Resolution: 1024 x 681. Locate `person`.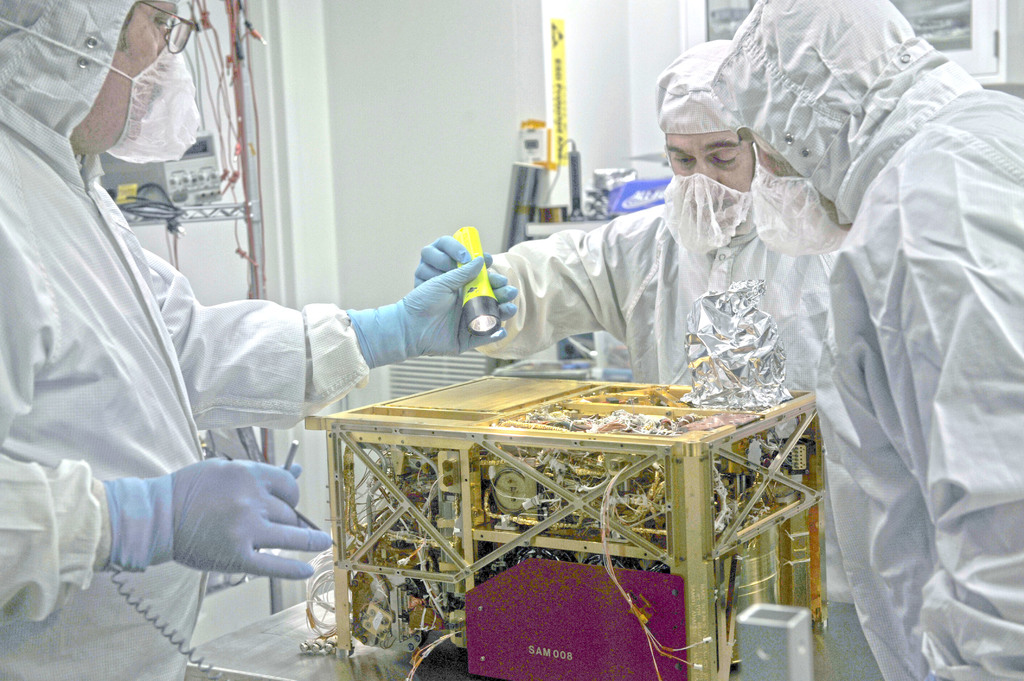
region(0, 0, 516, 680).
